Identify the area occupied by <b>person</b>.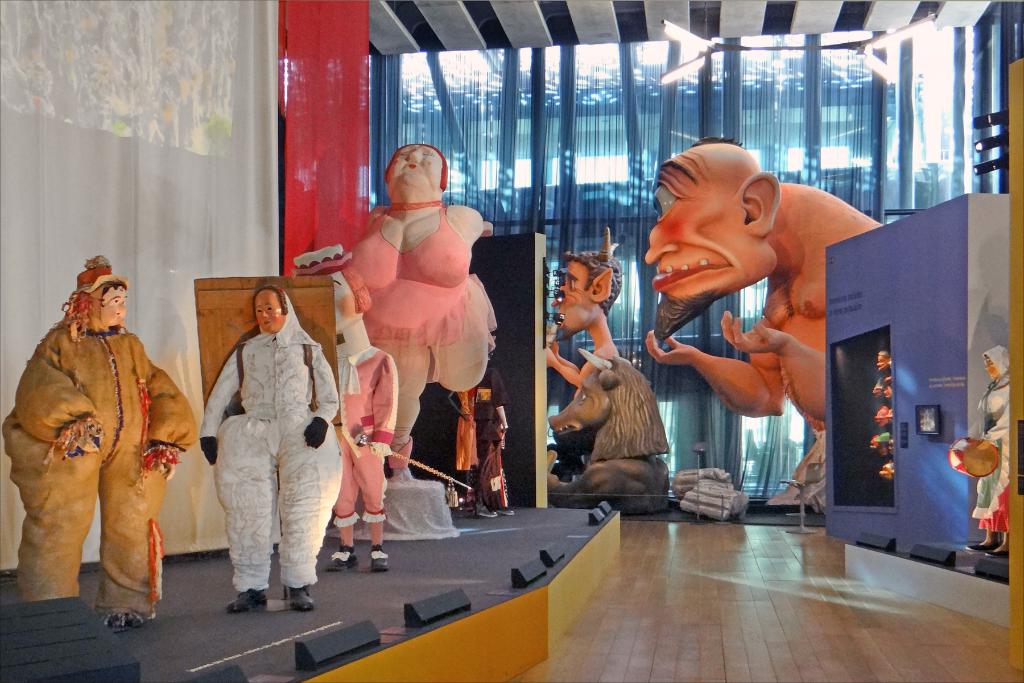
Area: Rect(948, 345, 1012, 553).
